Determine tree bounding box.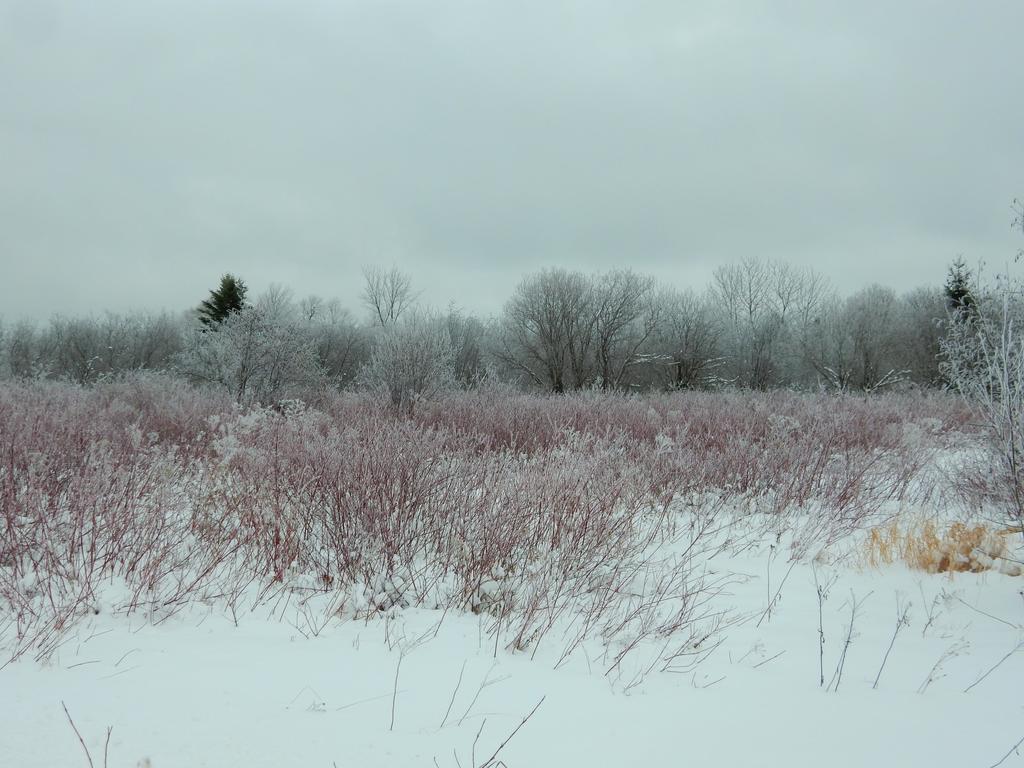
Determined: 902 282 951 381.
